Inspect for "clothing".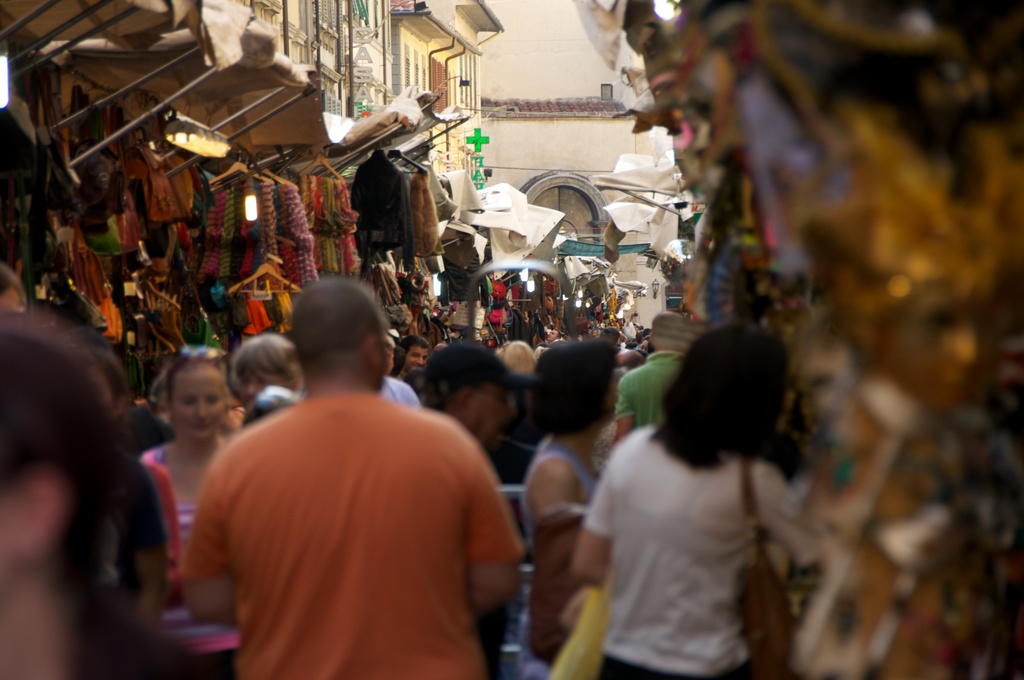
Inspection: {"x1": 192, "y1": 352, "x2": 524, "y2": 671}.
